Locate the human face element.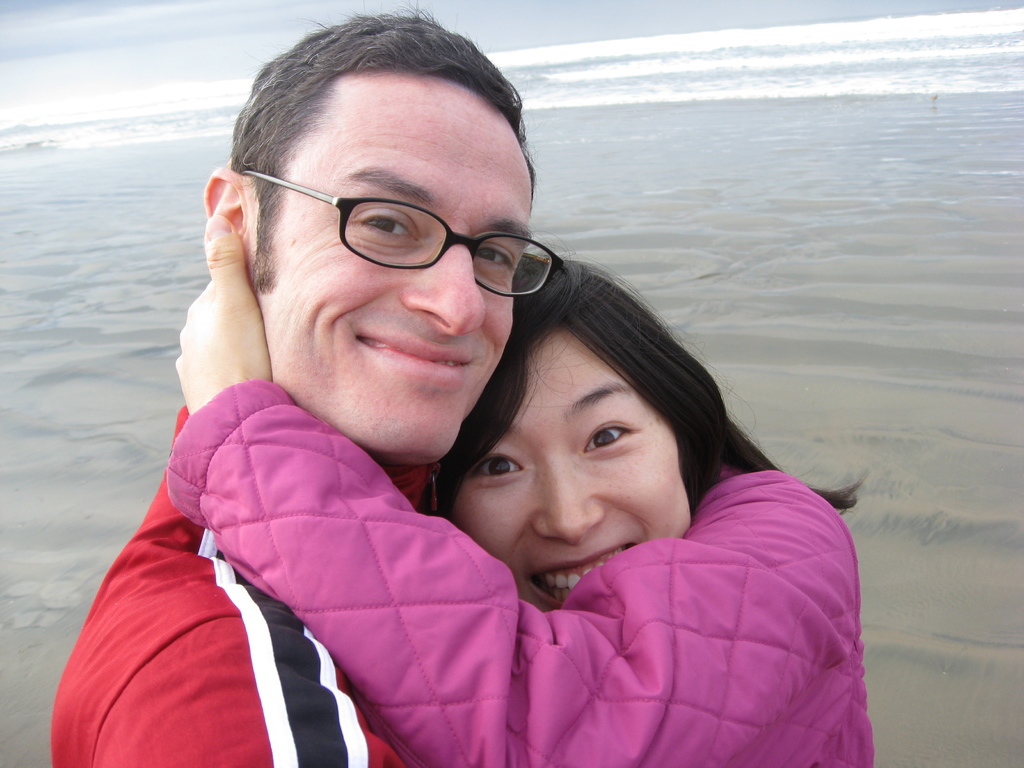
Element bbox: region(251, 70, 531, 471).
